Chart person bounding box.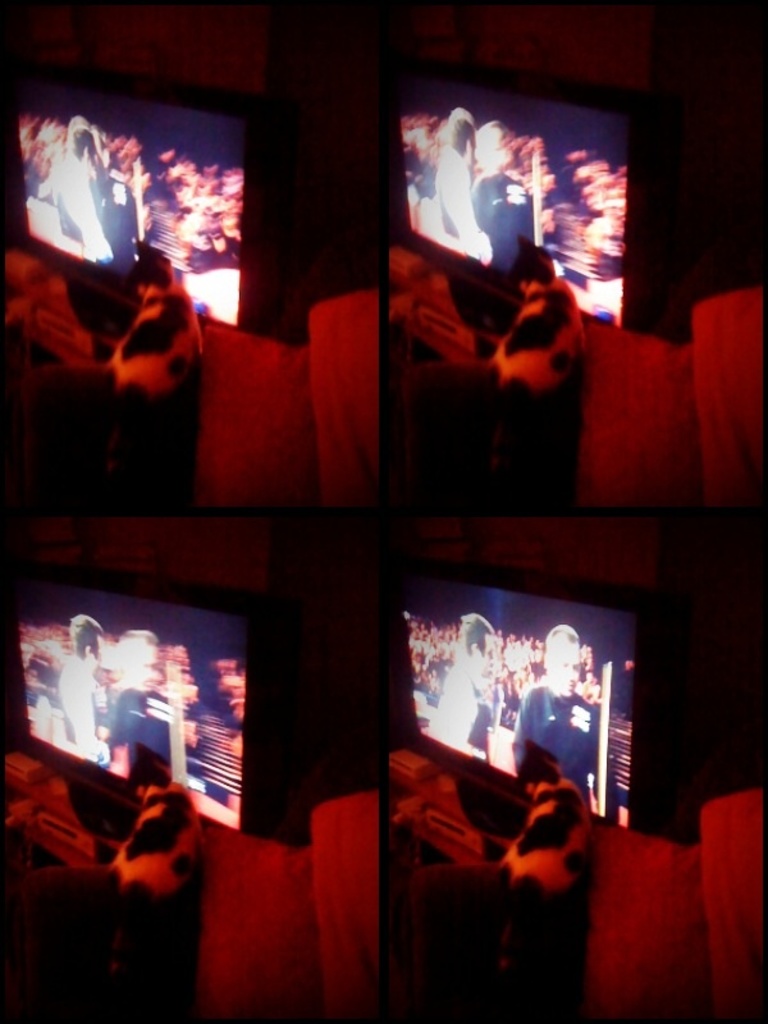
Charted: select_region(513, 618, 607, 813).
